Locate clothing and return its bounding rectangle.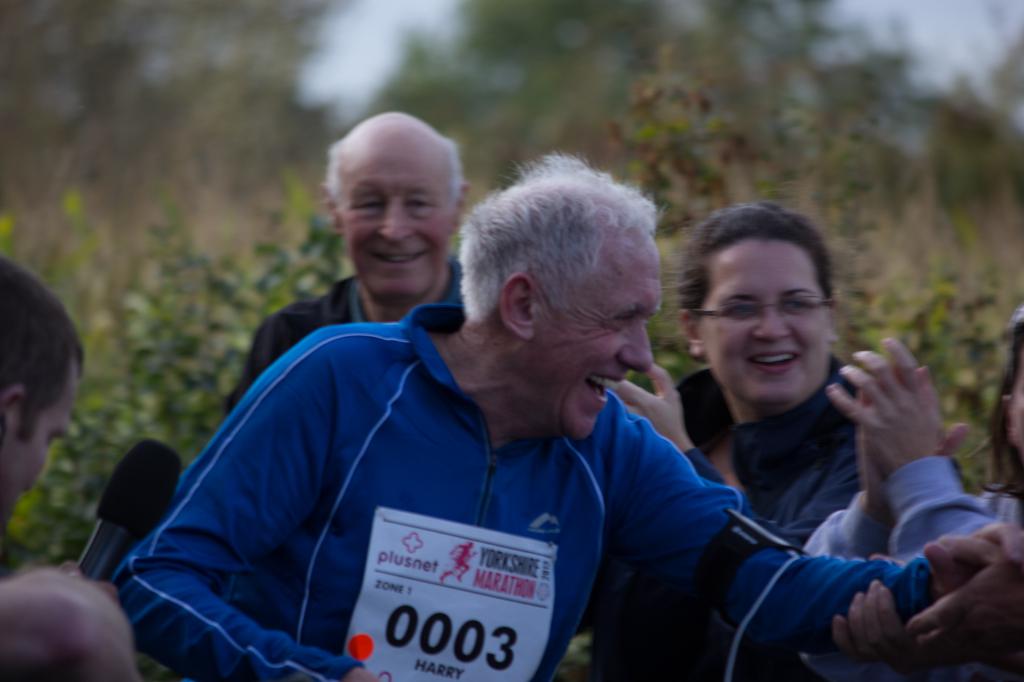
locate(796, 450, 1006, 558).
